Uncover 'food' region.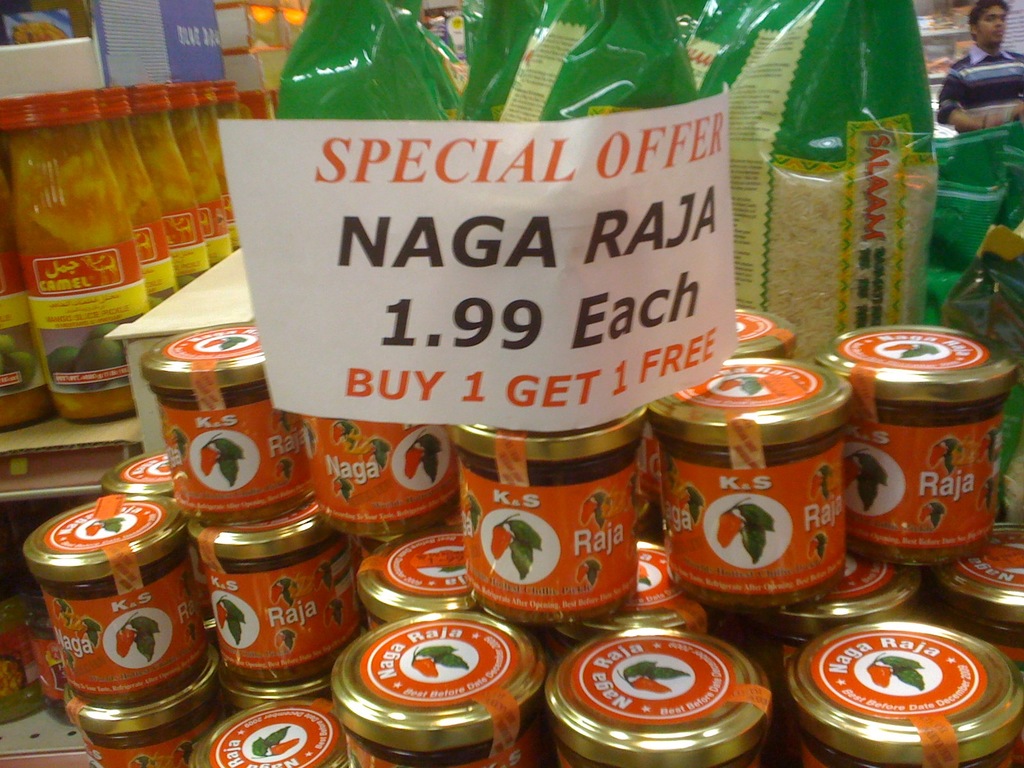
Uncovered: bbox=(334, 420, 360, 454).
